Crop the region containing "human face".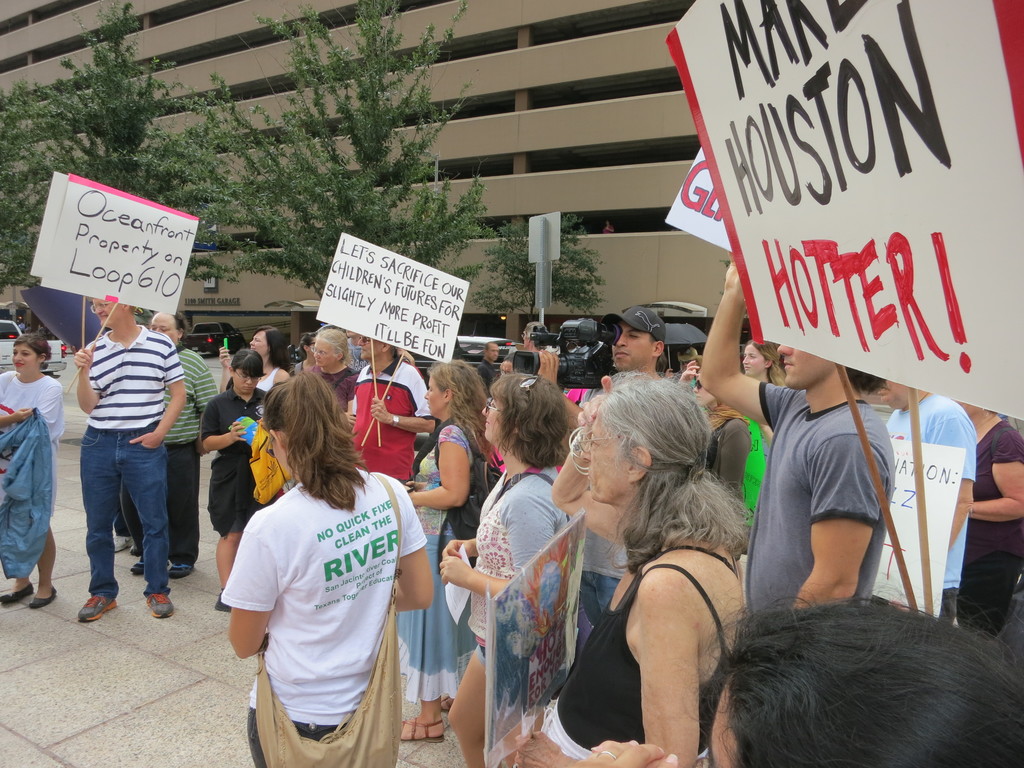
Crop region: 578 410 631 504.
